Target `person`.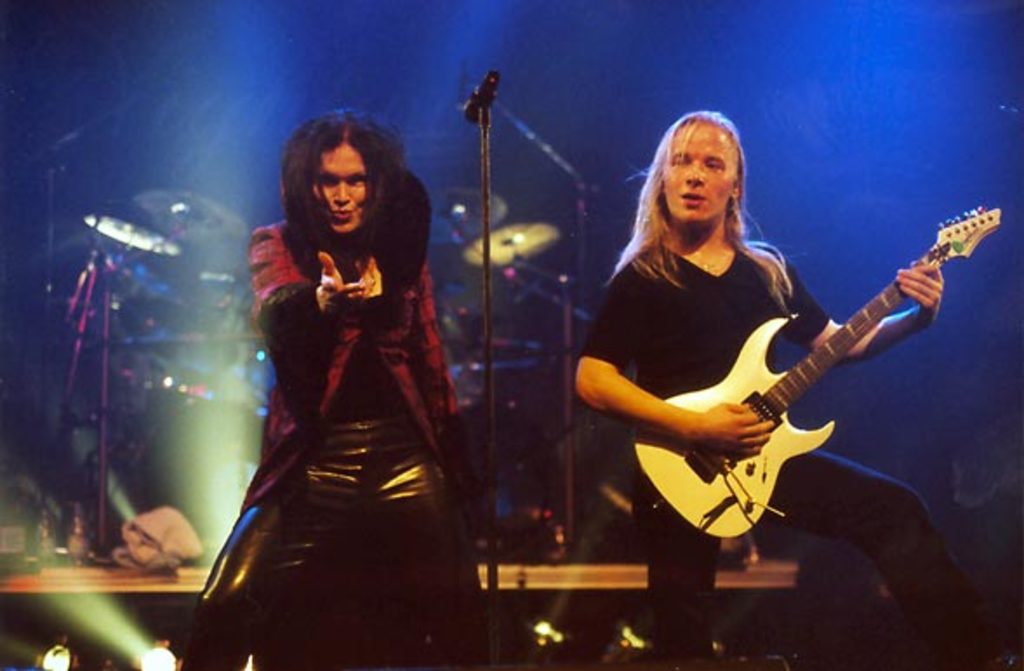
Target region: box=[181, 106, 492, 669].
